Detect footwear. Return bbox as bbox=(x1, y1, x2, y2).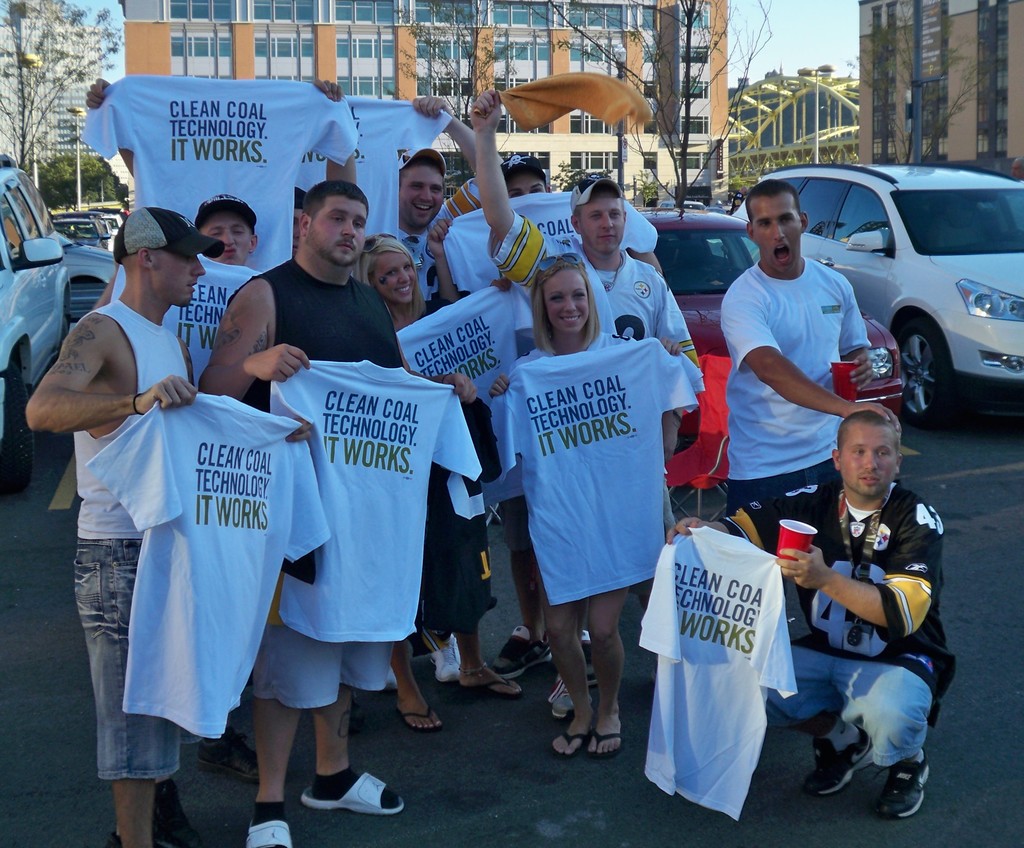
bbox=(581, 627, 600, 685).
